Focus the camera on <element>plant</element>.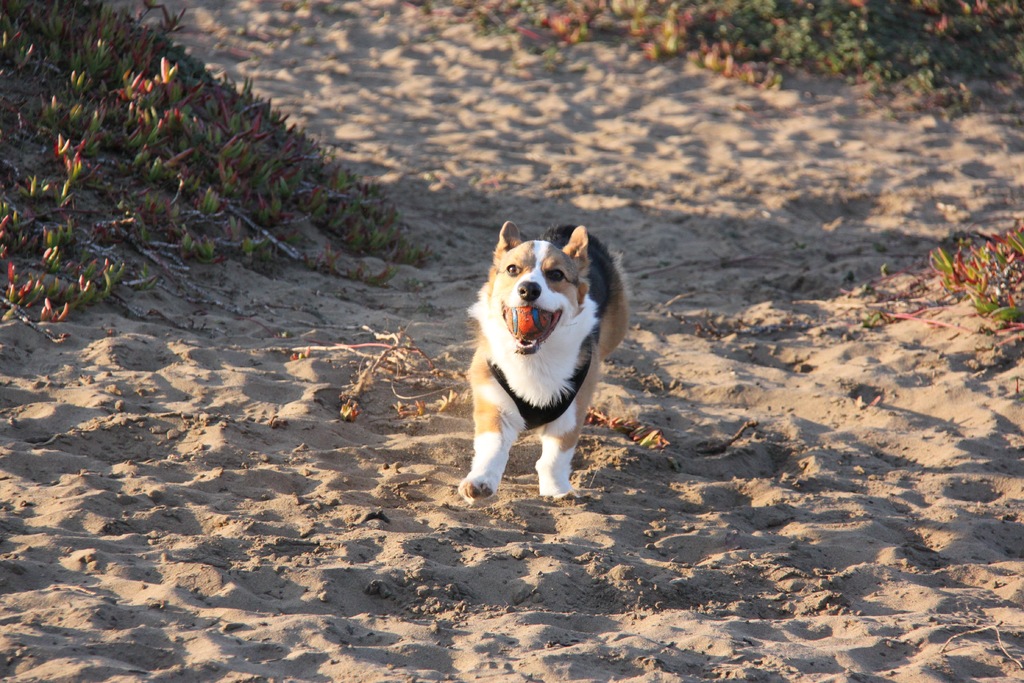
Focus region: detection(860, 298, 899, 322).
